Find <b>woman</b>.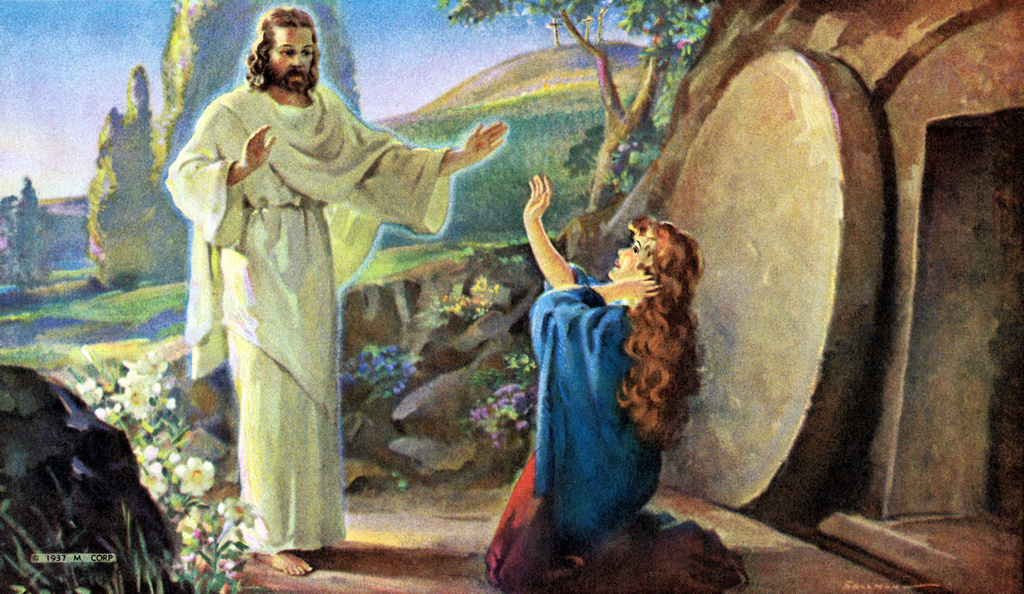
x1=503 y1=174 x2=717 y2=550.
